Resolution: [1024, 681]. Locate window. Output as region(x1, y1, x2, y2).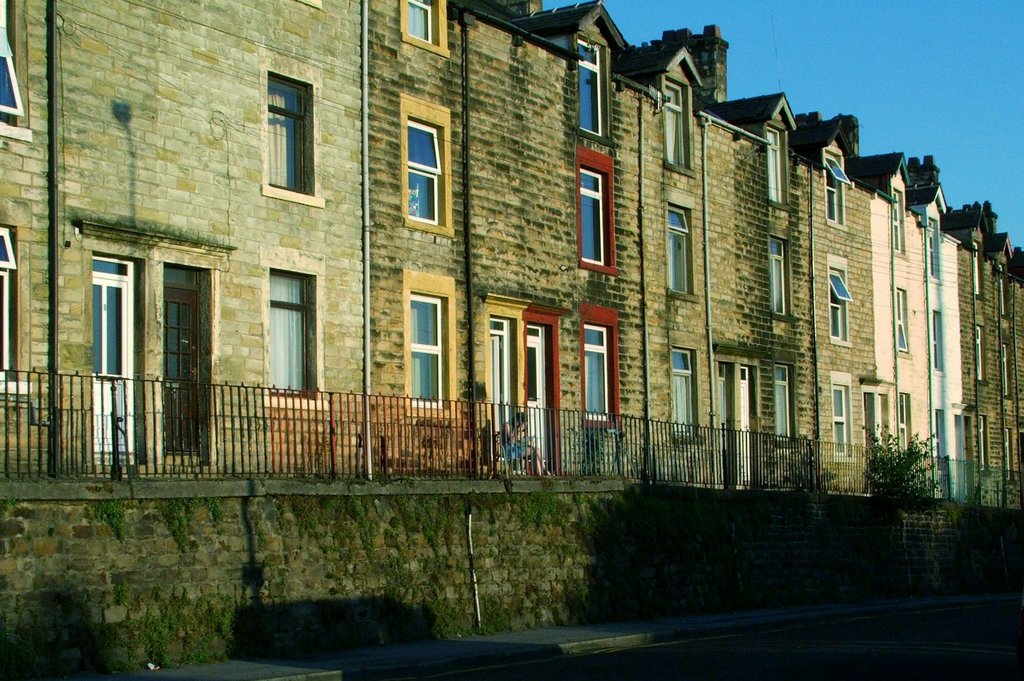
region(932, 413, 948, 472).
